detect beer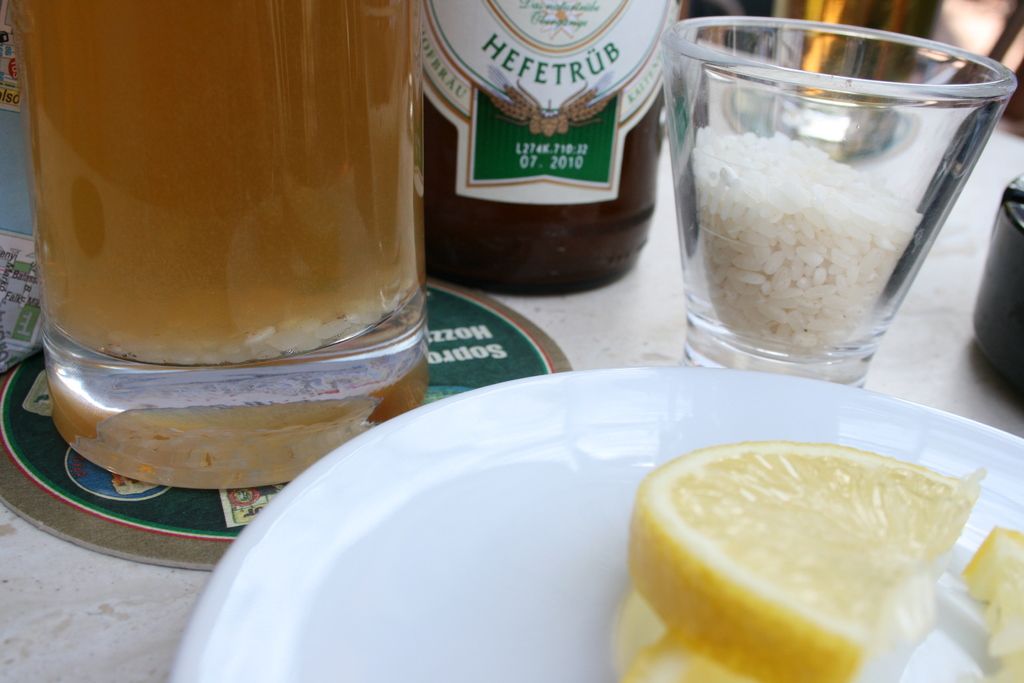
33, 0, 426, 433
